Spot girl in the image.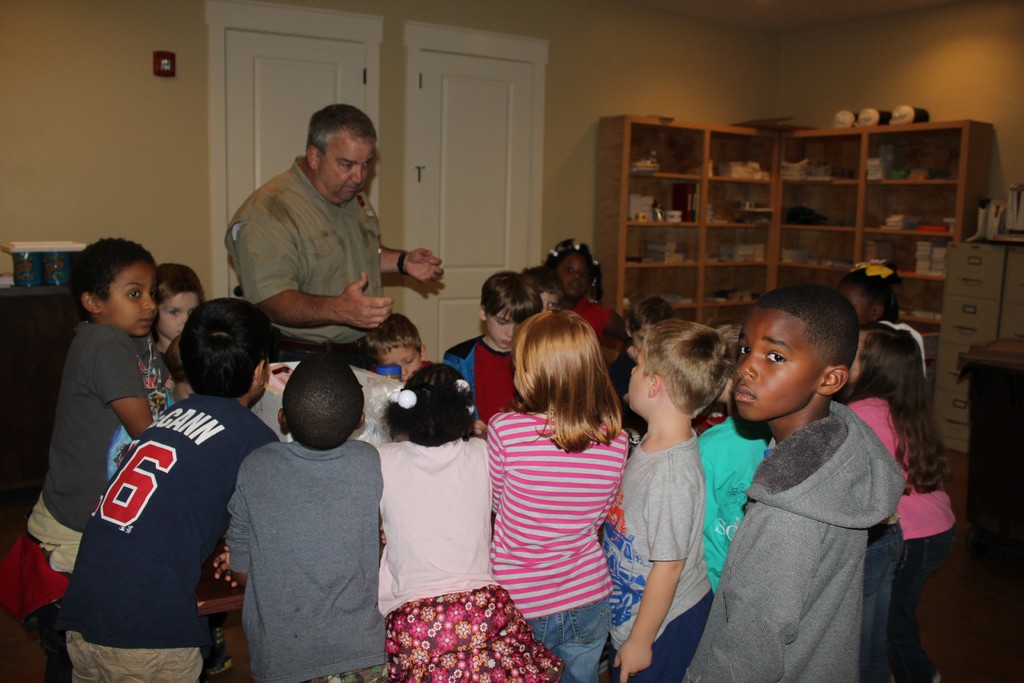
girl found at <region>376, 365, 561, 682</region>.
